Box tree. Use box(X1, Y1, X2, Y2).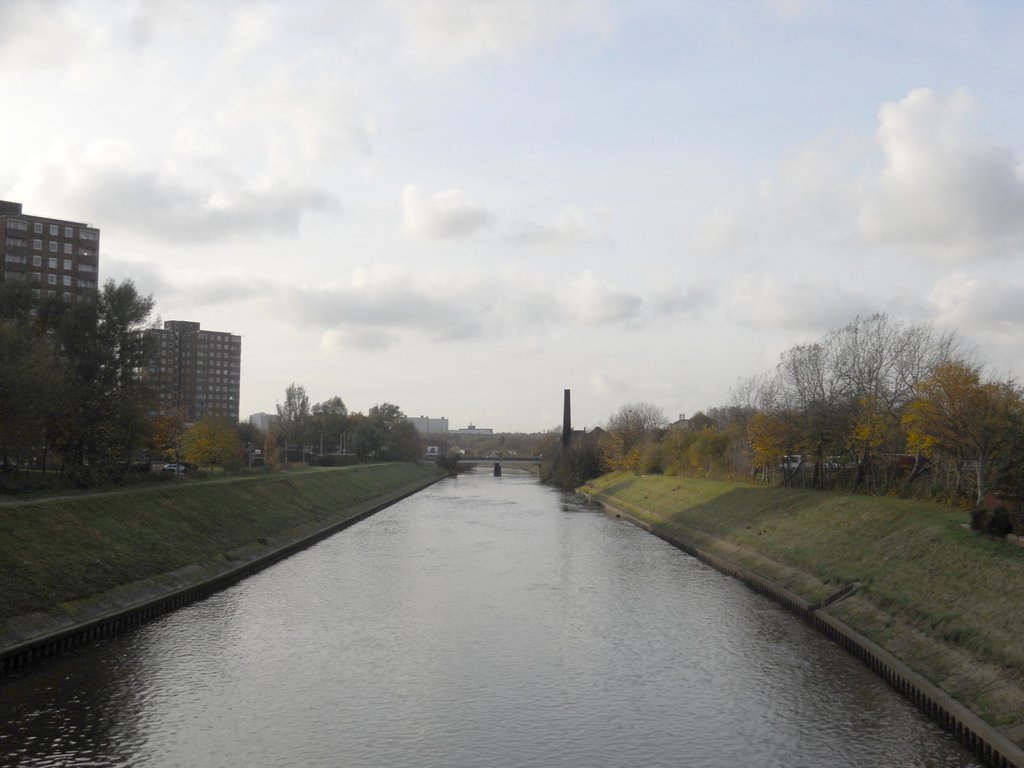
box(911, 374, 1023, 511).
